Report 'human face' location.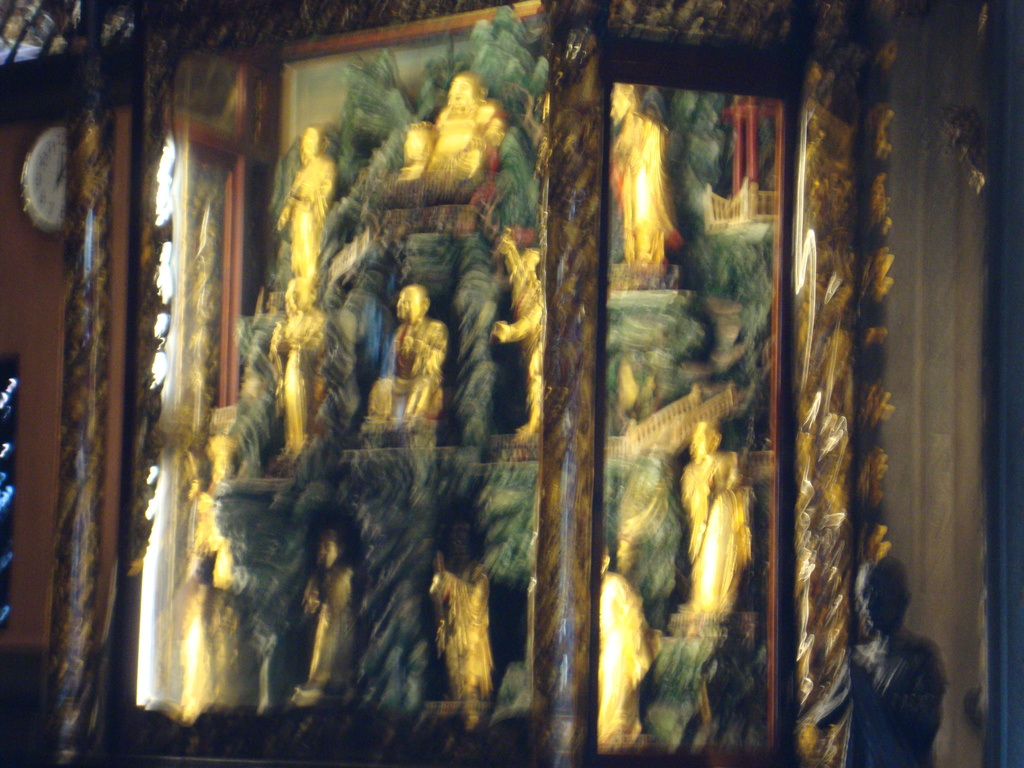
Report: [left=398, top=289, right=419, bottom=324].
